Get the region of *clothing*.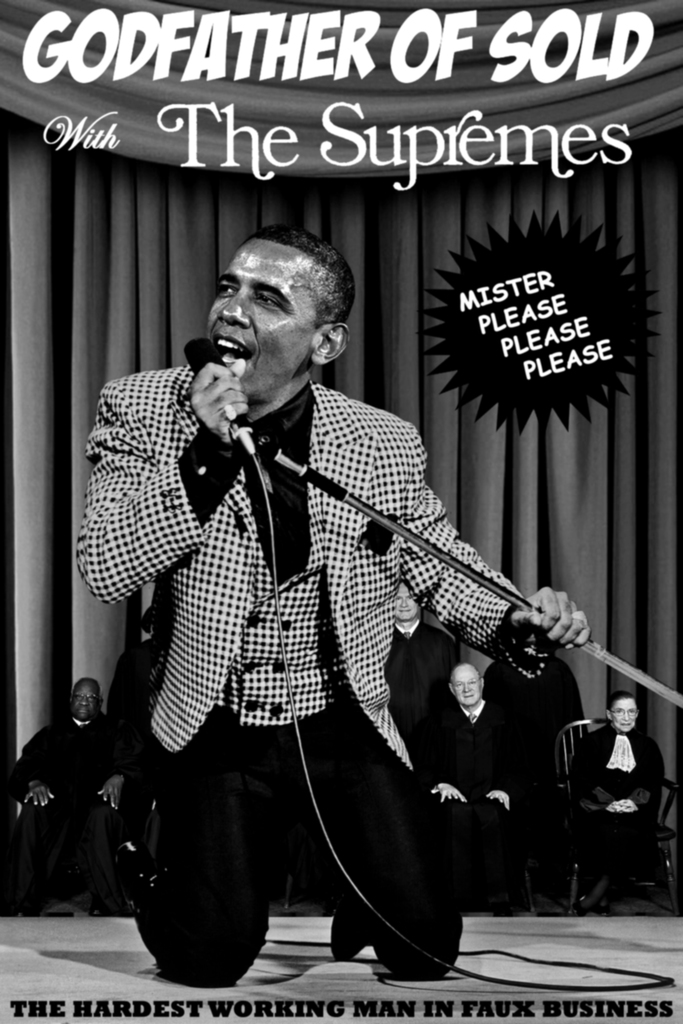
<region>429, 700, 511, 904</region>.
